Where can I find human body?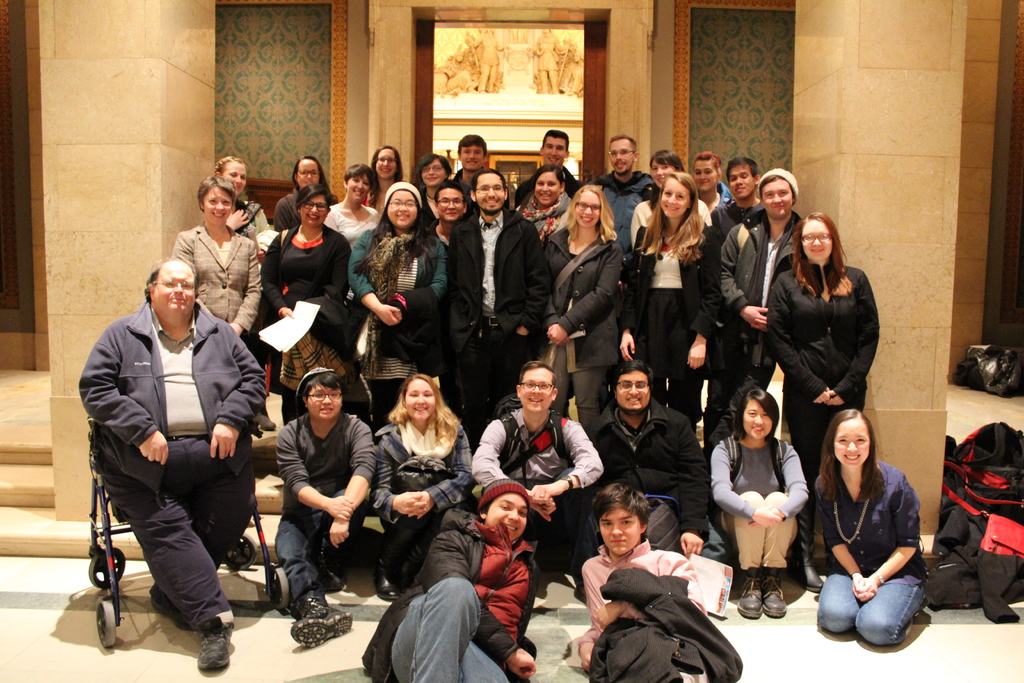
You can find it at {"left": 514, "top": 164, "right": 570, "bottom": 234}.
